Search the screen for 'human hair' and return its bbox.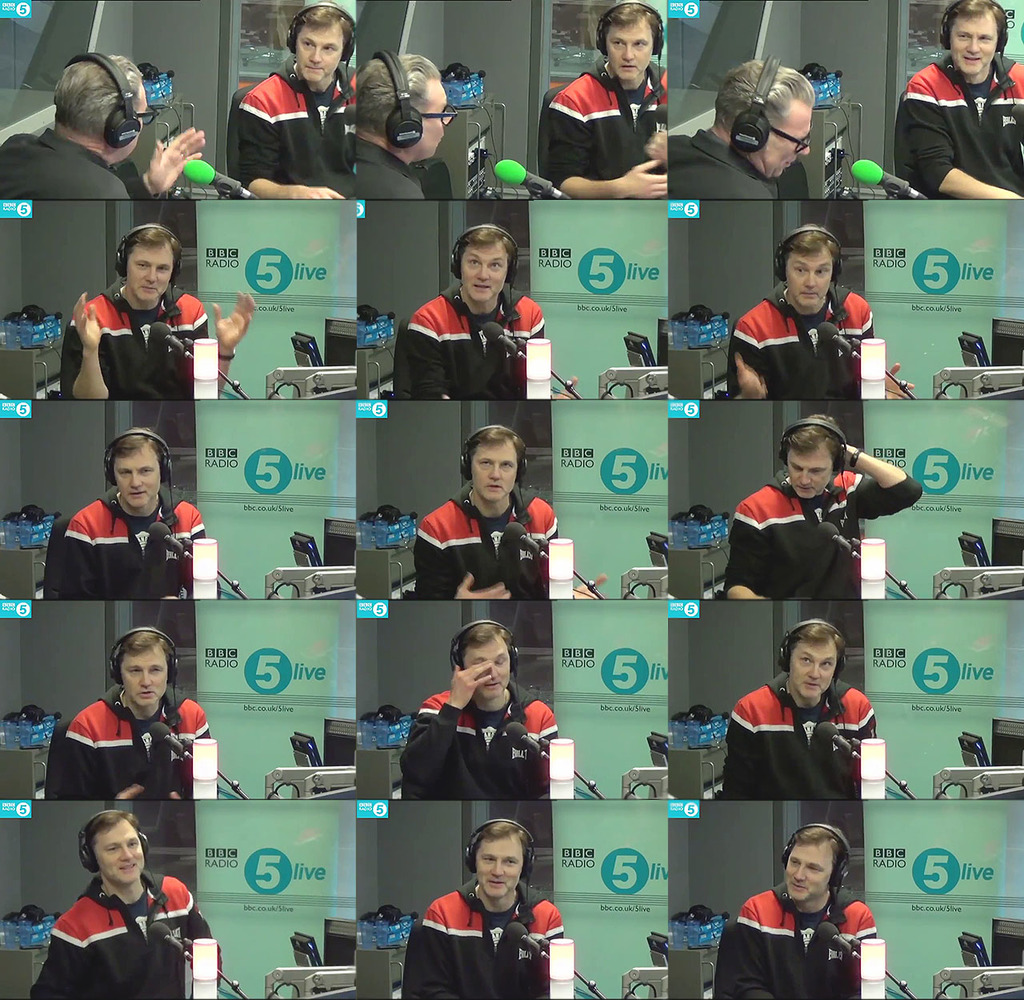
Found: region(782, 219, 840, 258).
